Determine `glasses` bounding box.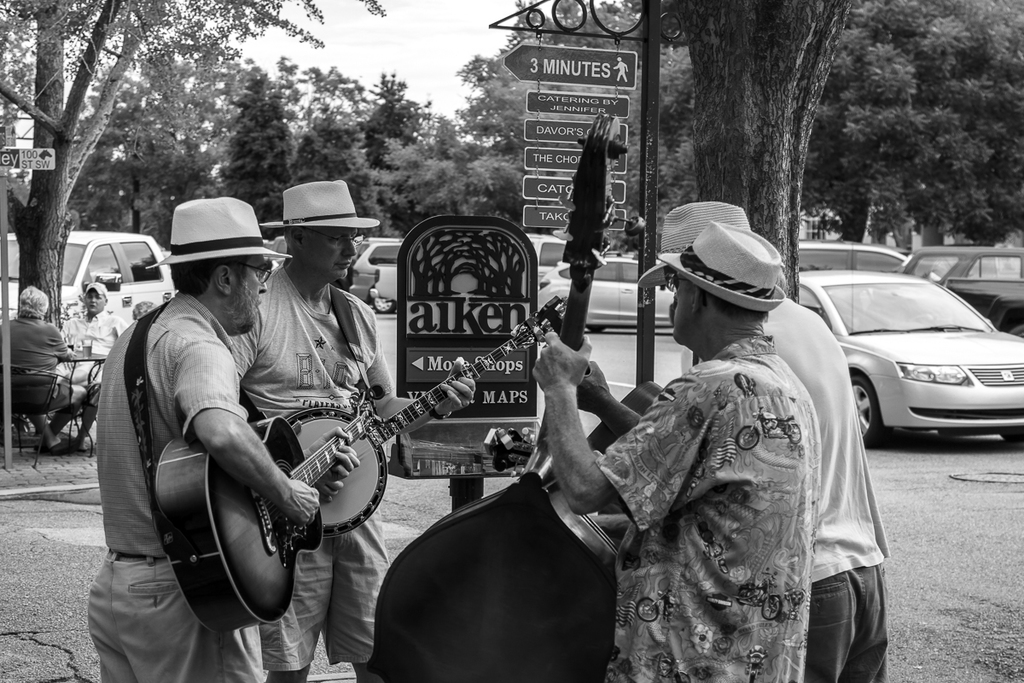
Determined: 230, 254, 273, 283.
